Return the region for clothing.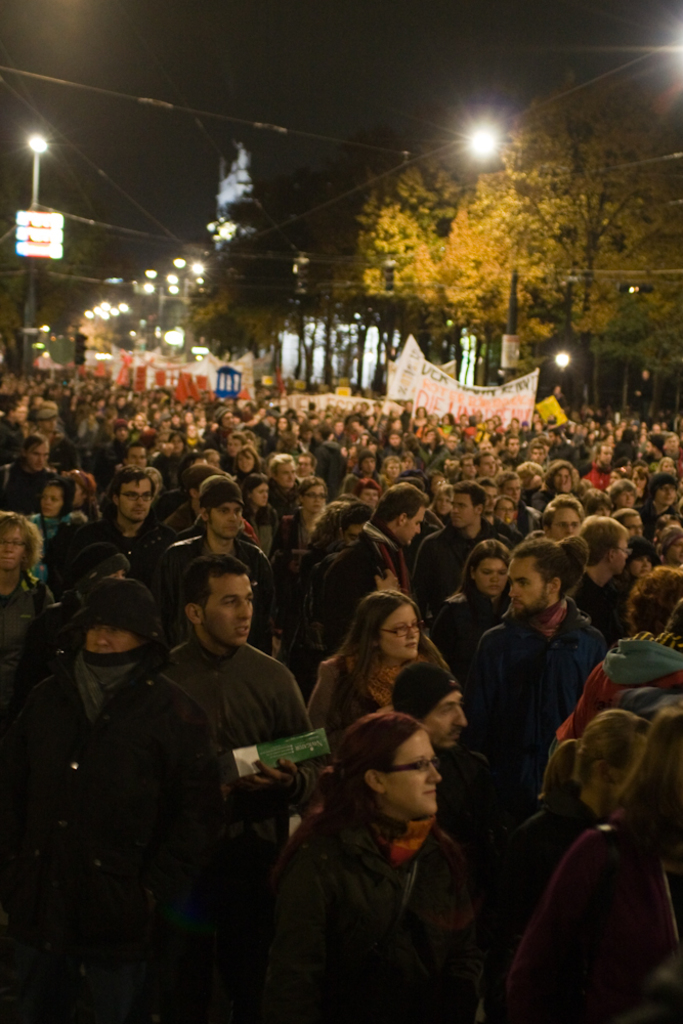
x1=301 y1=647 x2=479 y2=759.
